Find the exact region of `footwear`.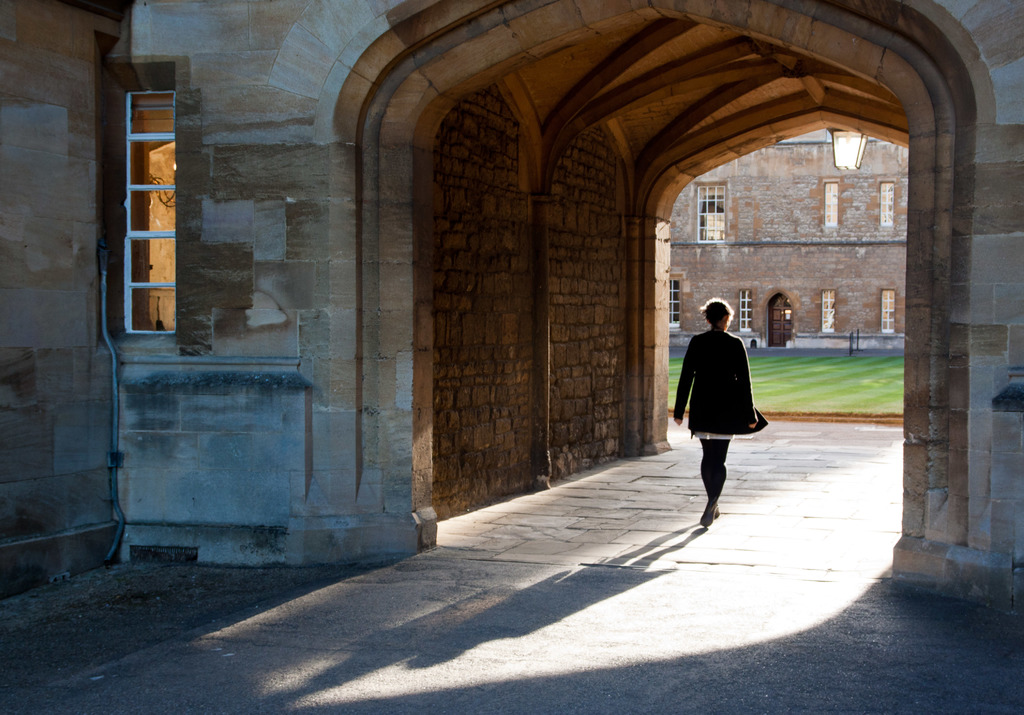
Exact region: l=697, t=494, r=719, b=531.
